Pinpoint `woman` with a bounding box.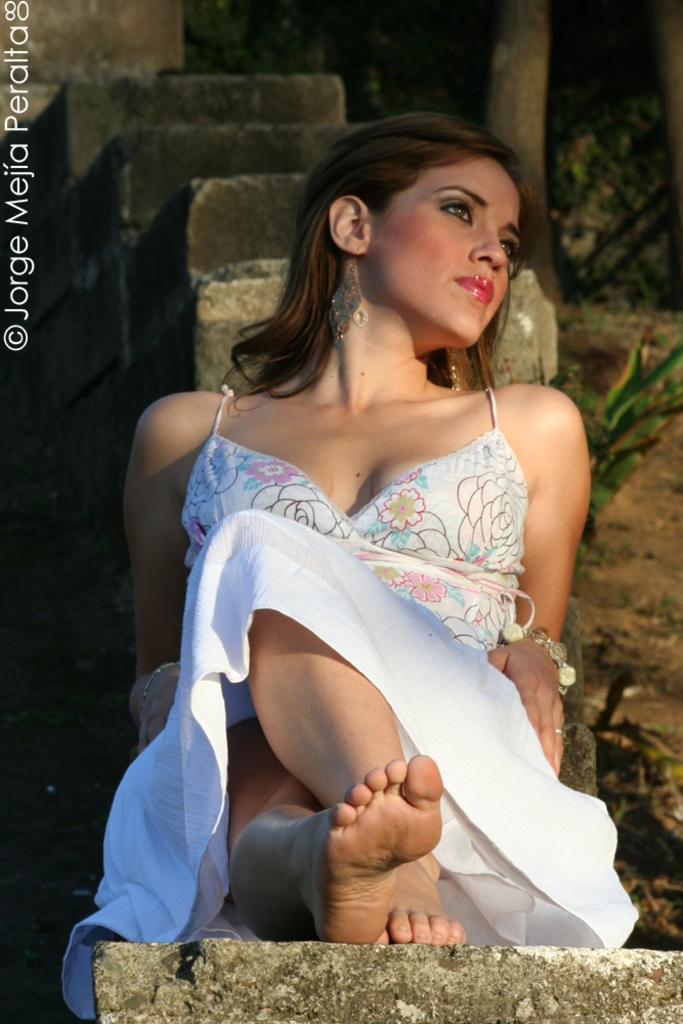
x1=61 y1=105 x2=657 y2=1016.
